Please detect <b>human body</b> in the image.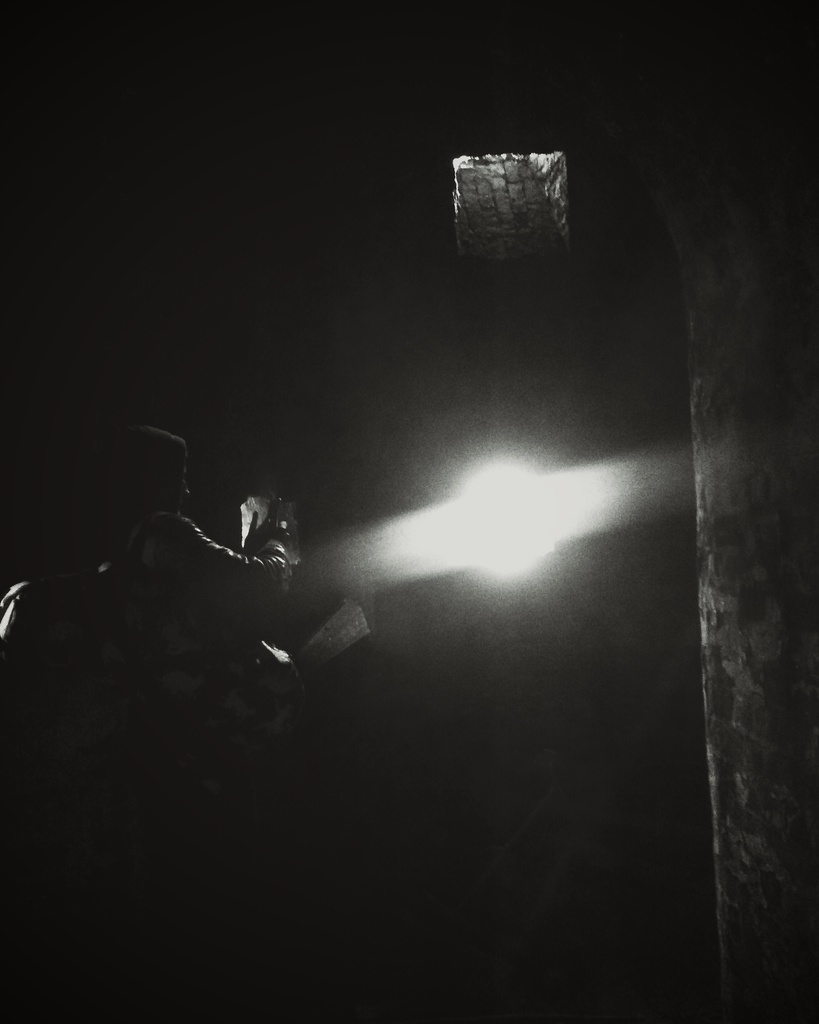
100 424 284 756.
